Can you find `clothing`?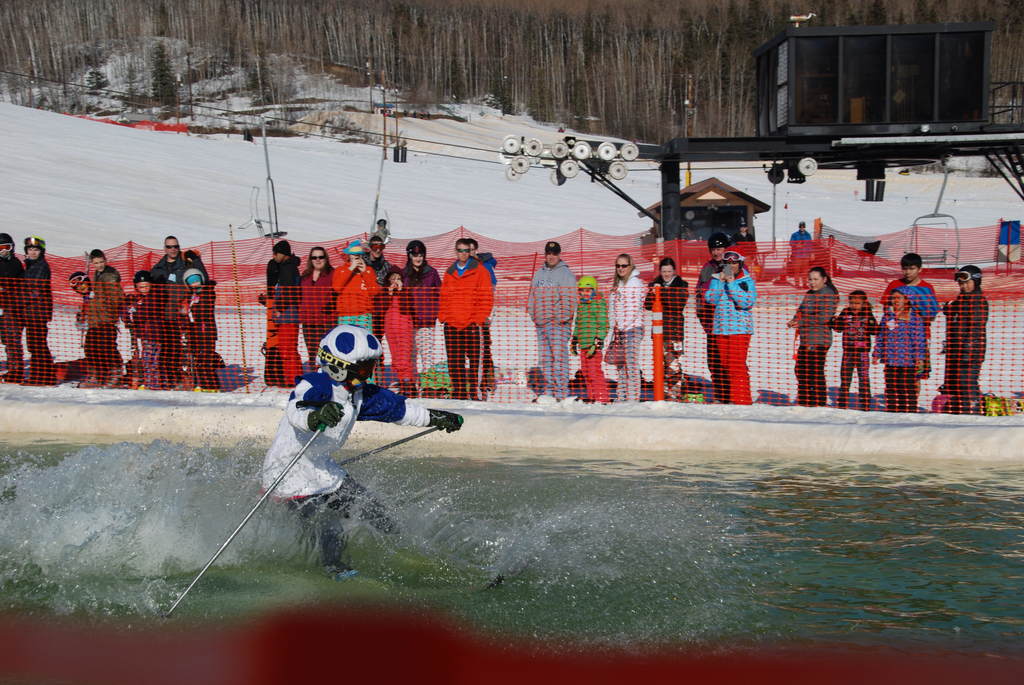
Yes, bounding box: 706, 271, 760, 404.
